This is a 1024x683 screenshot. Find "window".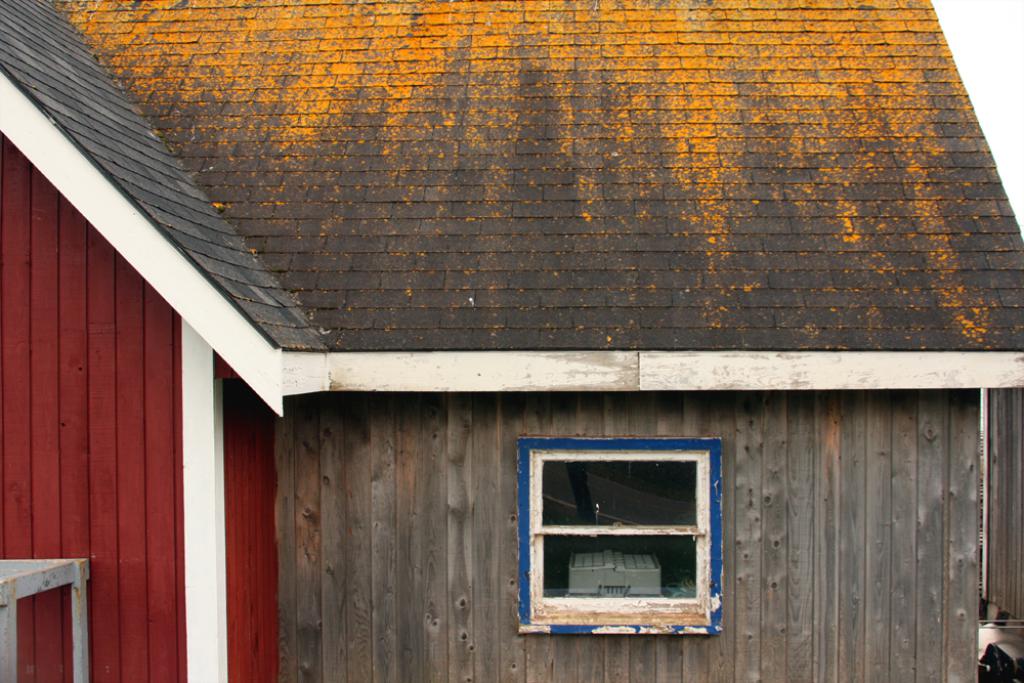
Bounding box: (516, 434, 730, 640).
